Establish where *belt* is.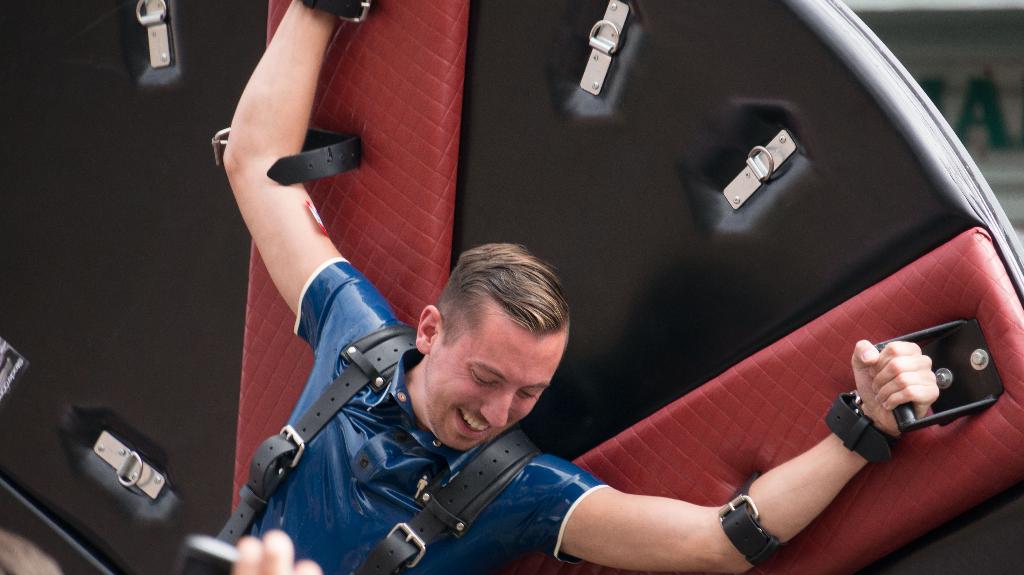
Established at locate(215, 124, 360, 187).
